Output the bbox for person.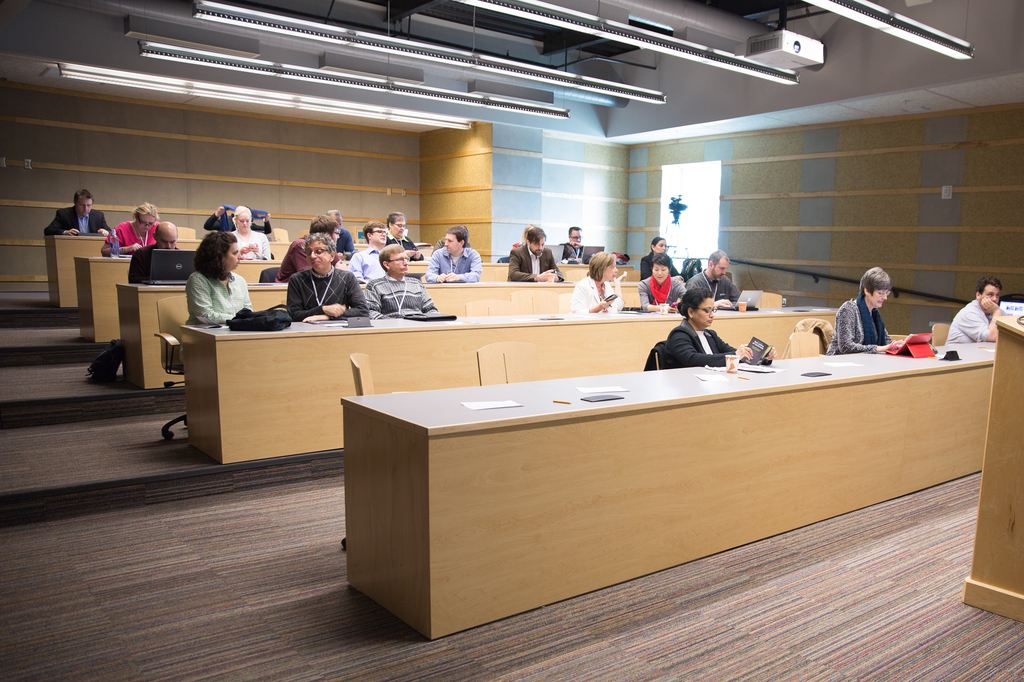
l=509, t=226, r=533, b=248.
